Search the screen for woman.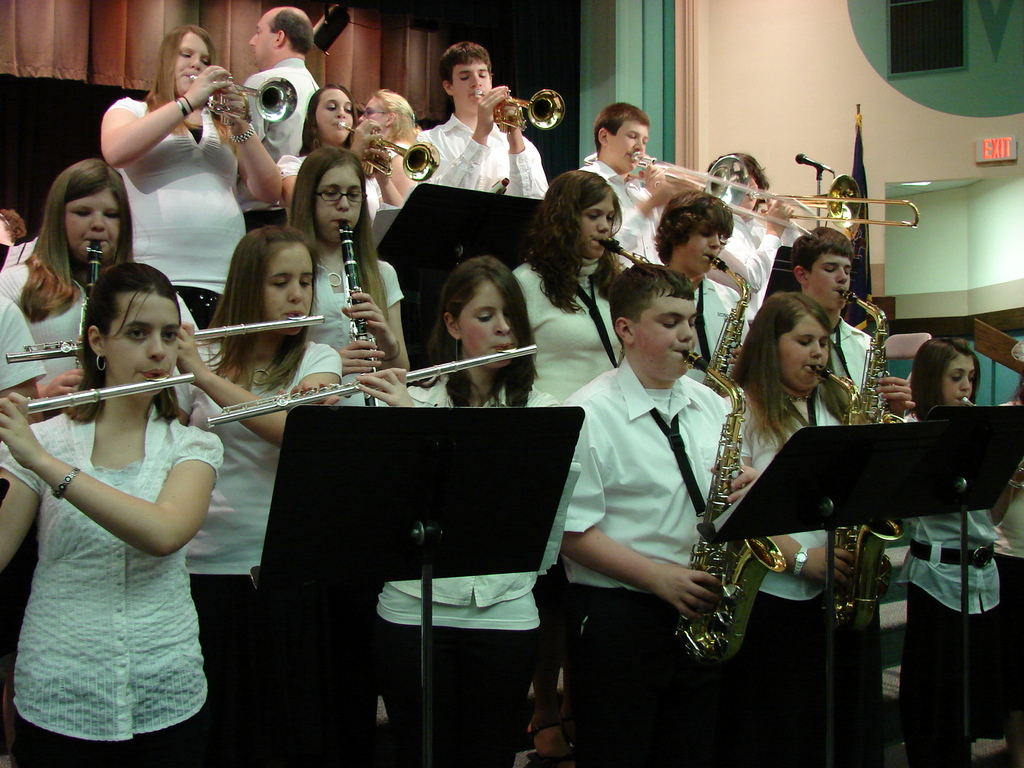
Found at {"left": 101, "top": 26, "right": 292, "bottom": 372}.
